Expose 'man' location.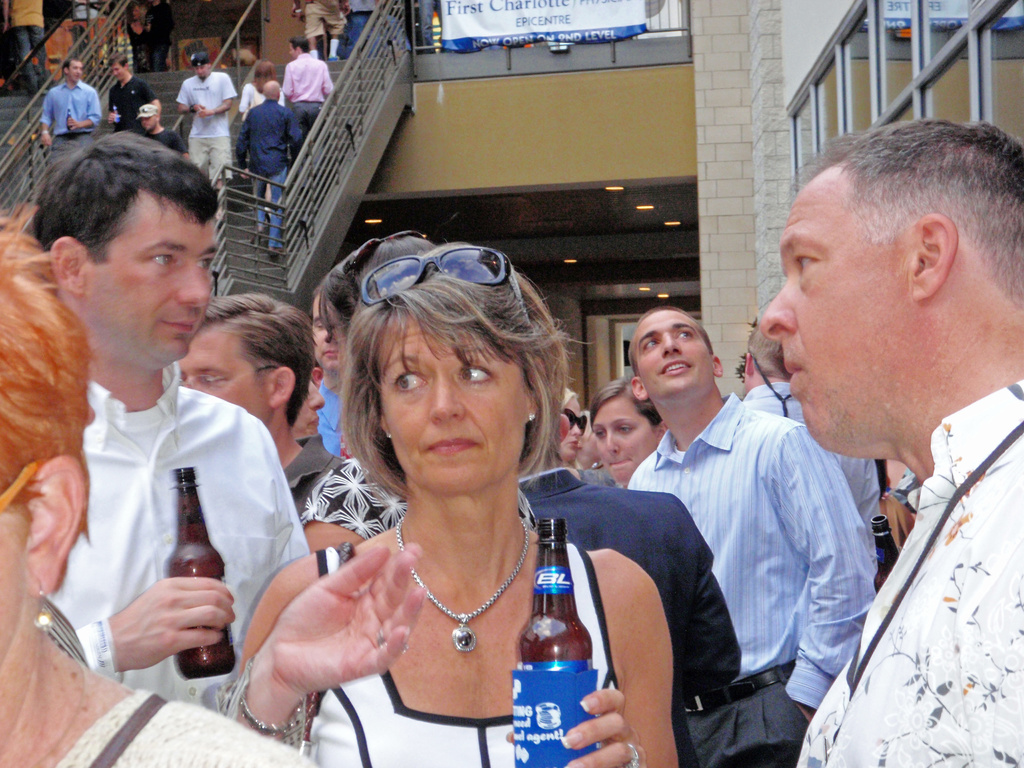
Exposed at bbox=(620, 299, 876, 767).
